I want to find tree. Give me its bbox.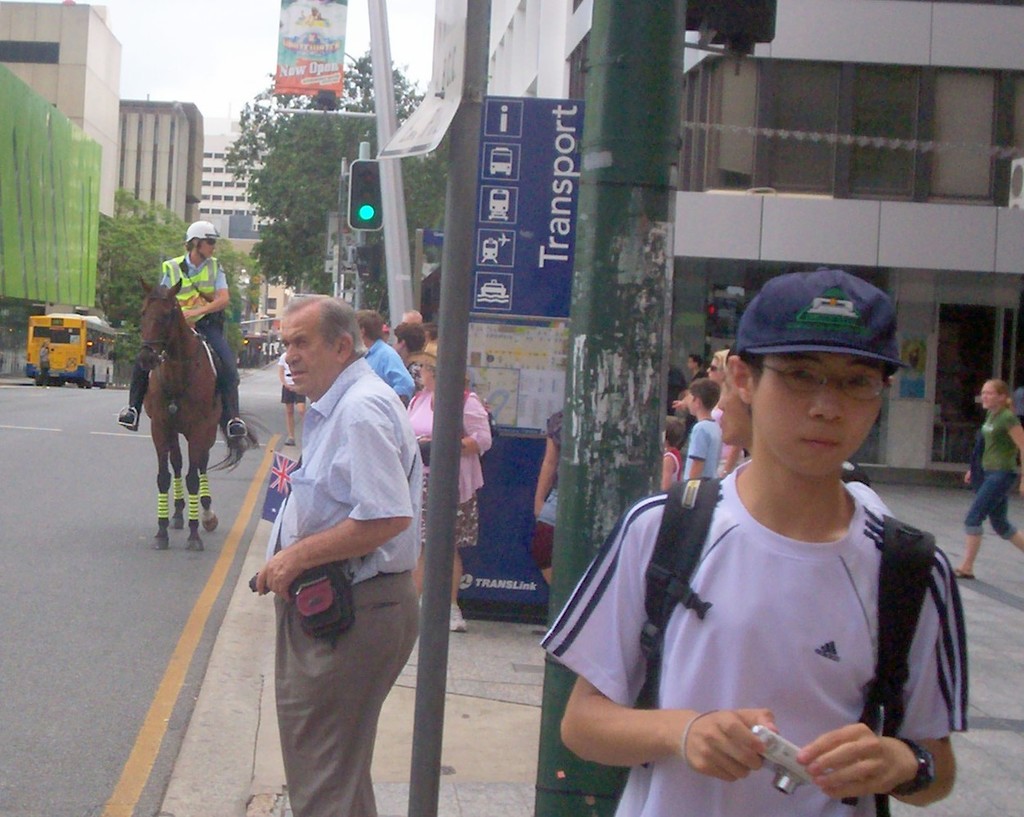
BBox(222, 40, 432, 311).
